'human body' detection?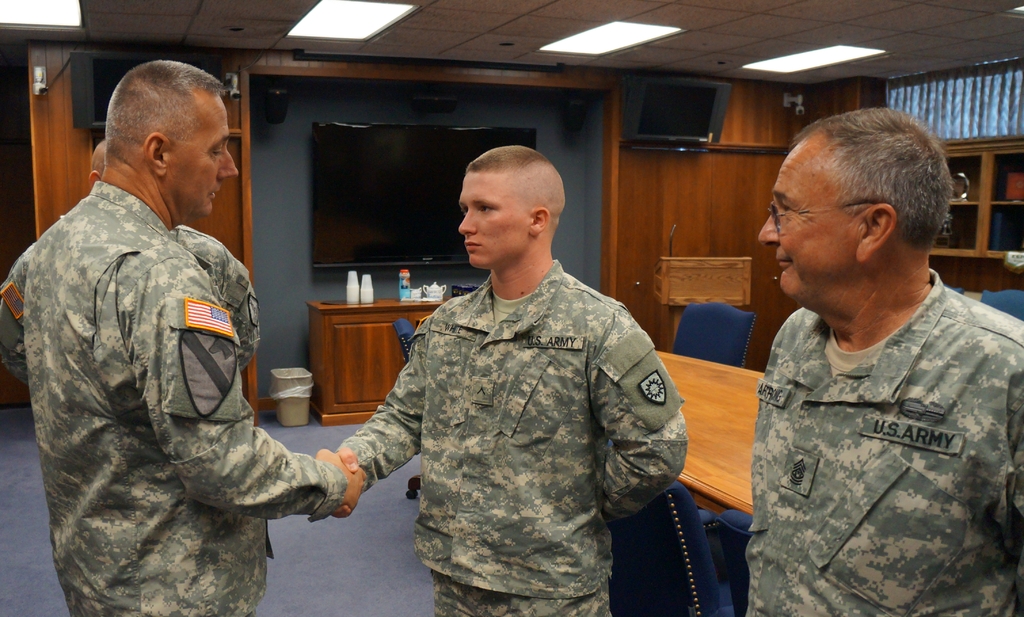
x1=0, y1=60, x2=366, y2=616
